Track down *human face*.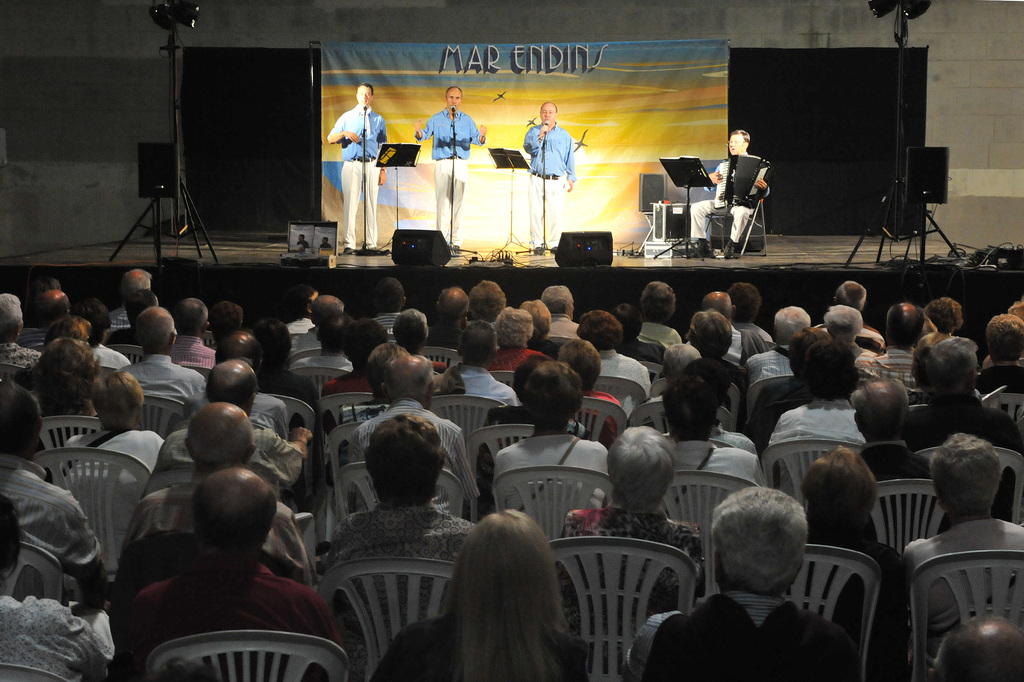
Tracked to locate(447, 87, 461, 110).
